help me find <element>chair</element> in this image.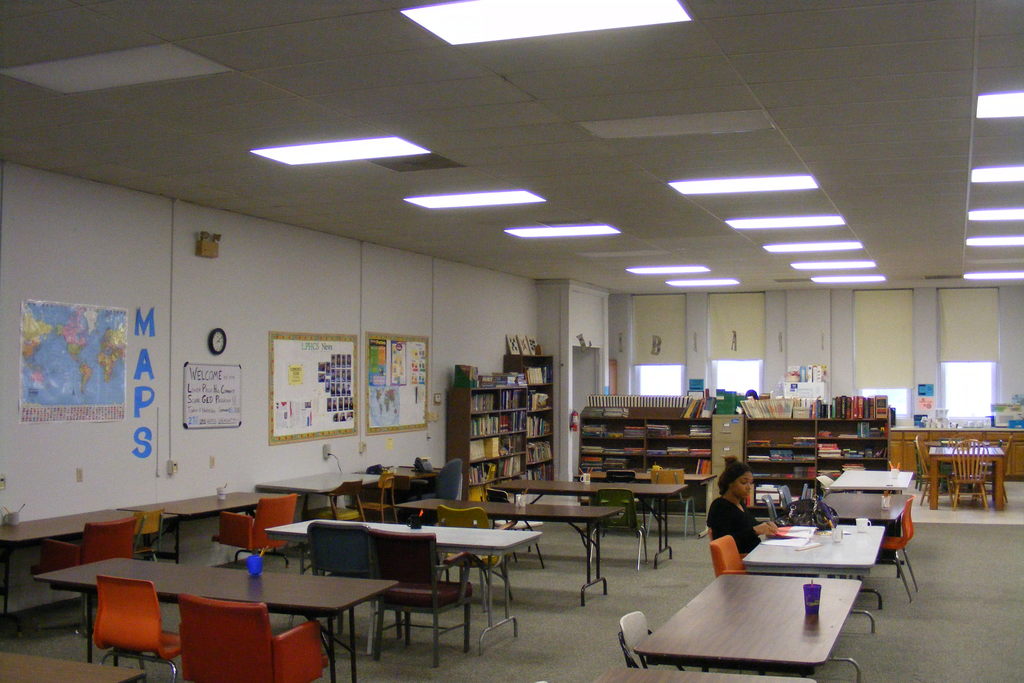
Found it: Rect(761, 488, 790, 530).
